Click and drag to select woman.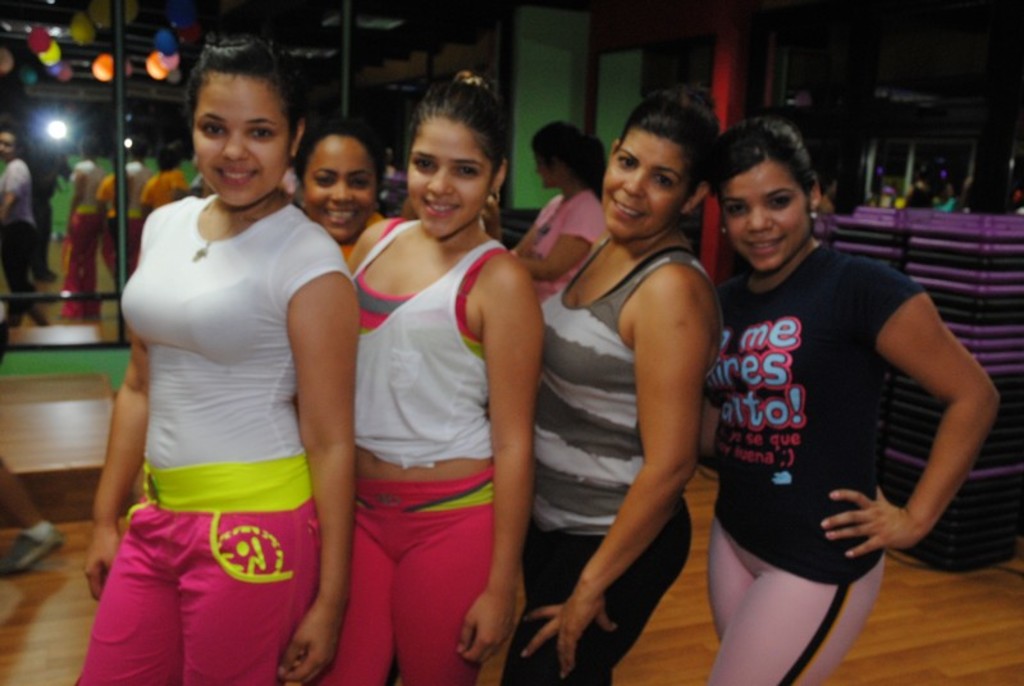
Selection: Rect(518, 116, 622, 299).
